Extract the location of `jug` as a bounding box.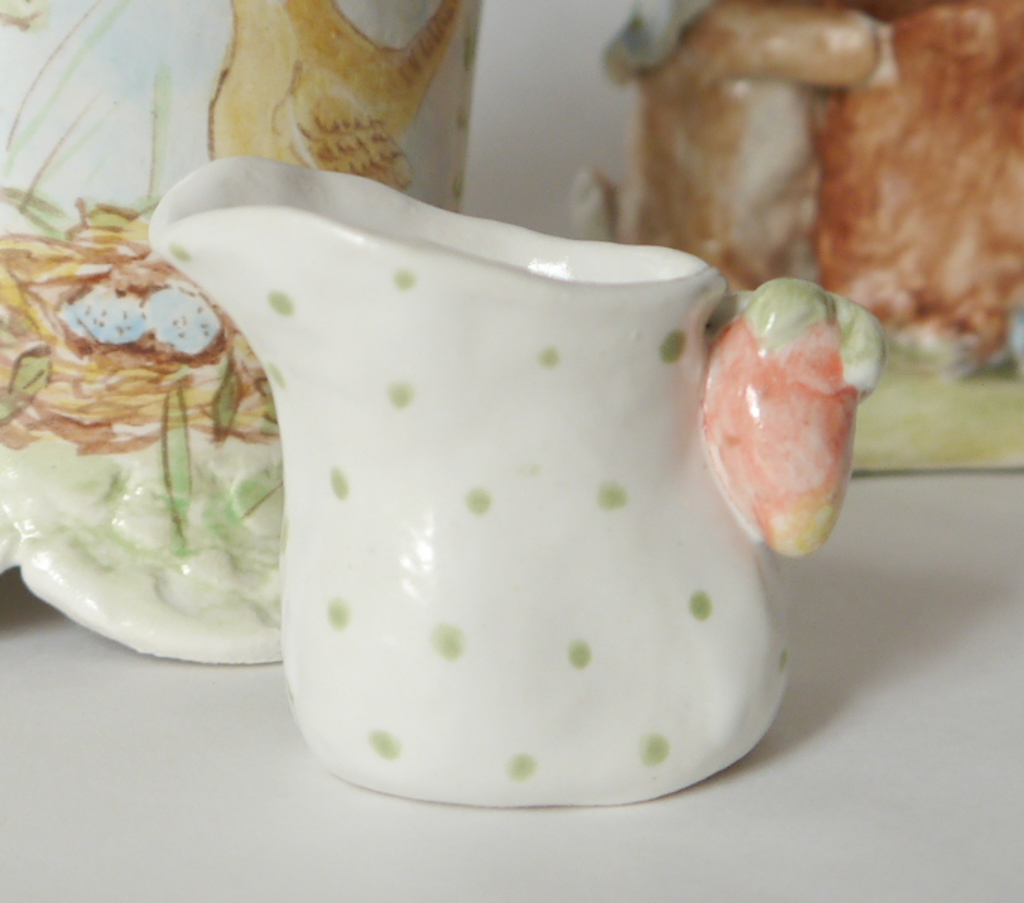
(141,141,885,809).
